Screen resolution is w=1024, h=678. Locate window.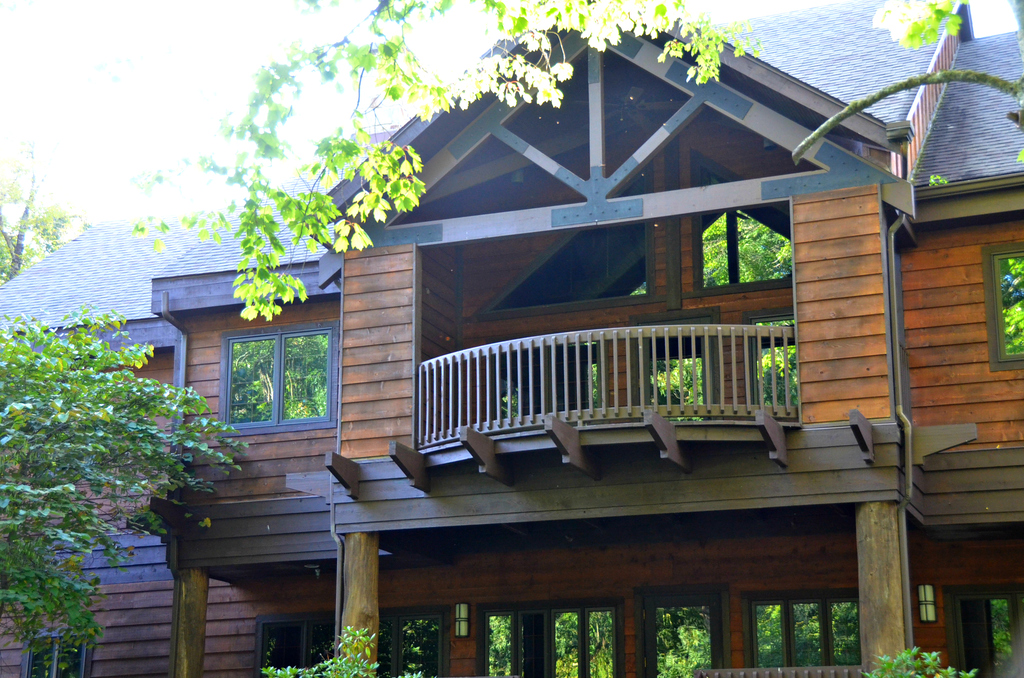
rect(973, 231, 1023, 378).
